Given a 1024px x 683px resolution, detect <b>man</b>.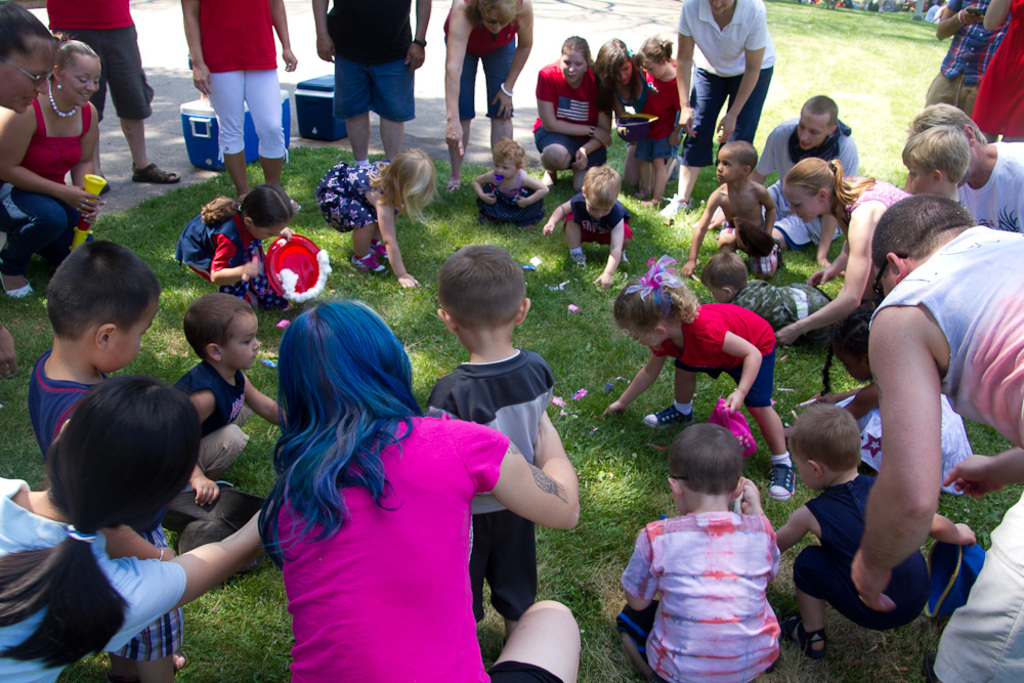
(703,94,860,251).
